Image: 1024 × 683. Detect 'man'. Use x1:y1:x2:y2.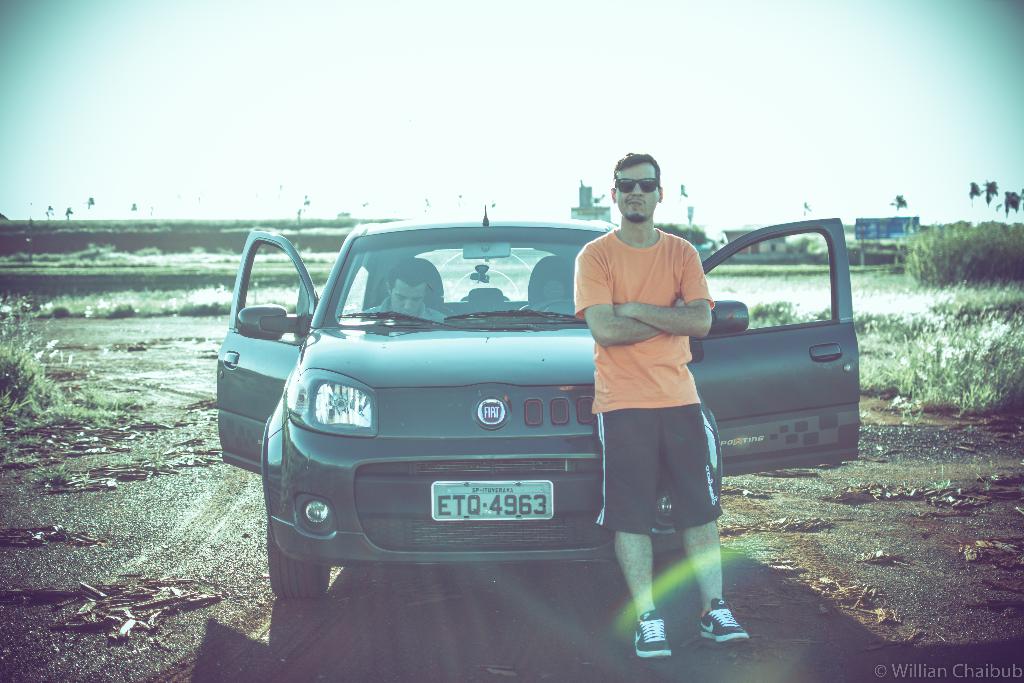
359:266:449:325.
